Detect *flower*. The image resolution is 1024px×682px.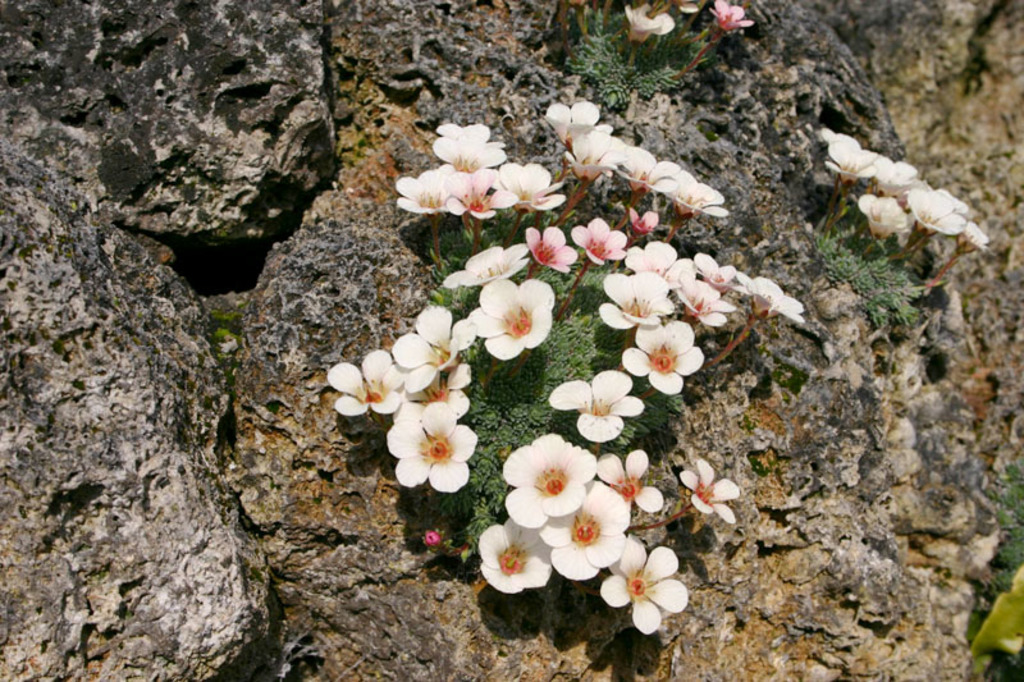
BBox(396, 406, 483, 503).
